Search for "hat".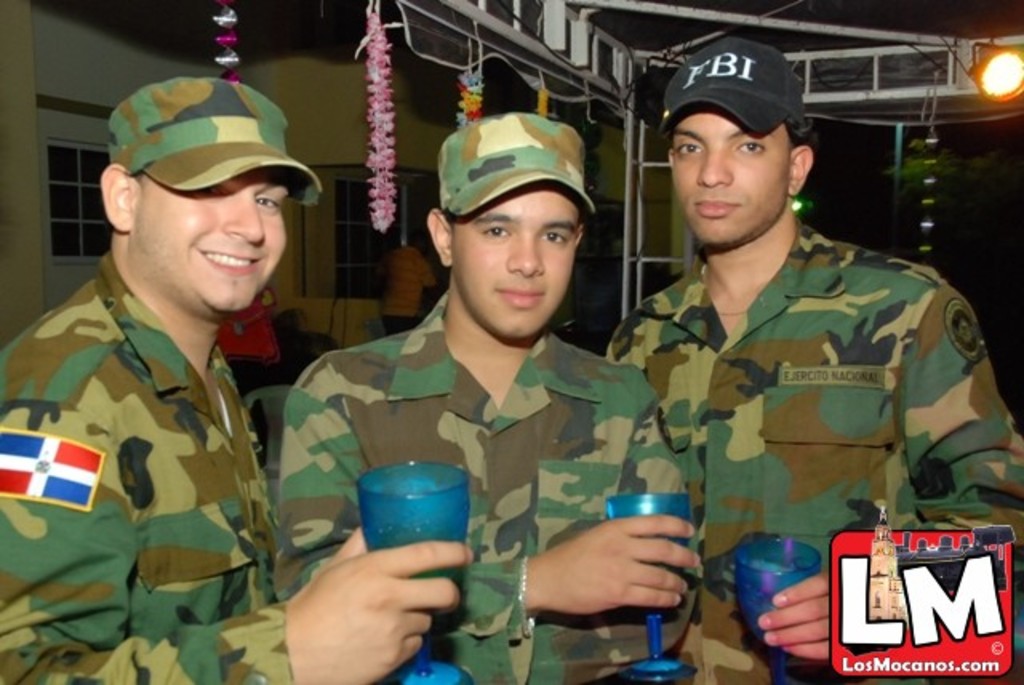
Found at rect(661, 37, 803, 138).
